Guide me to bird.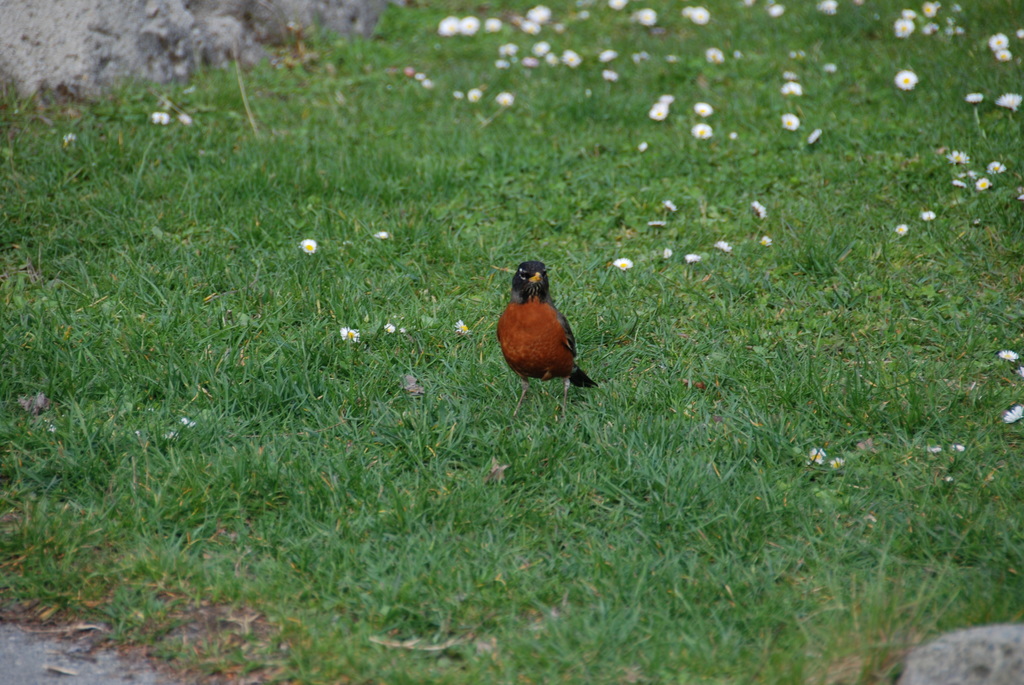
Guidance: locate(488, 254, 597, 402).
